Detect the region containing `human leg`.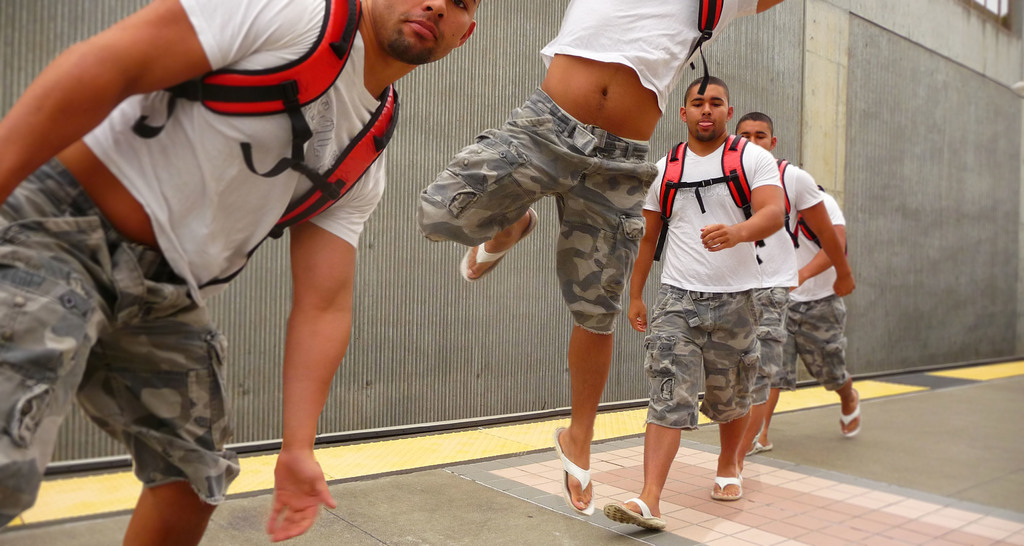
{"left": 73, "top": 232, "right": 246, "bottom": 545}.
